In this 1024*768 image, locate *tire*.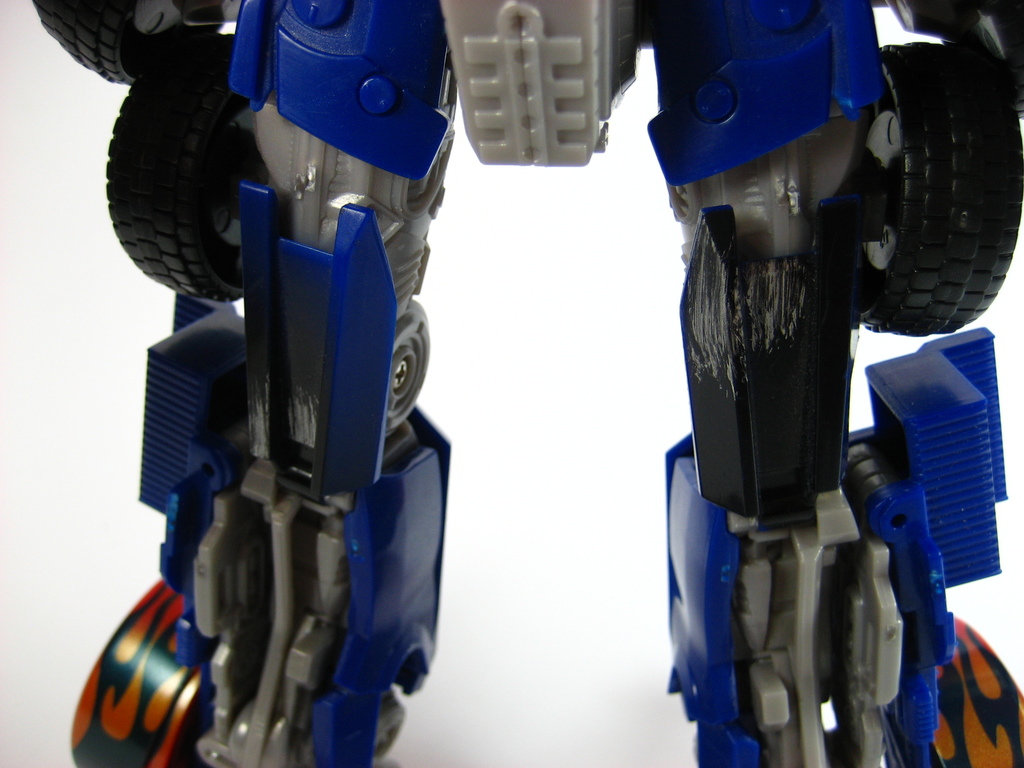
Bounding box: {"x1": 33, "y1": 0, "x2": 219, "y2": 81}.
